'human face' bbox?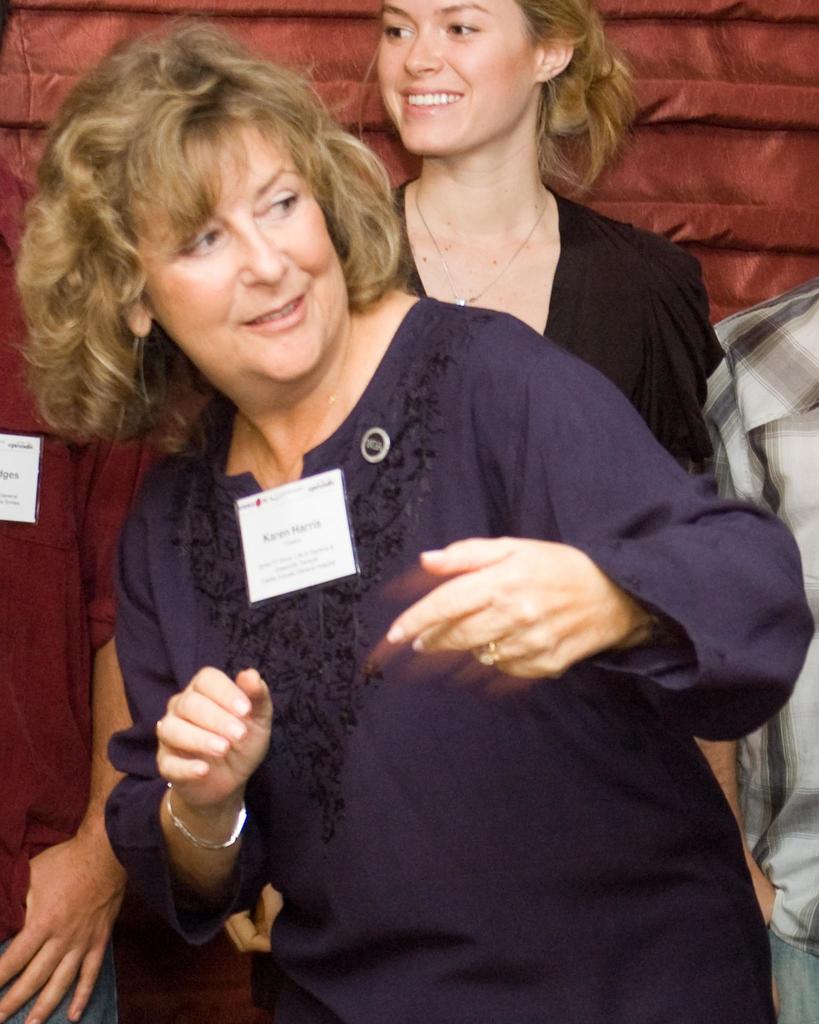
(378, 0, 525, 158)
